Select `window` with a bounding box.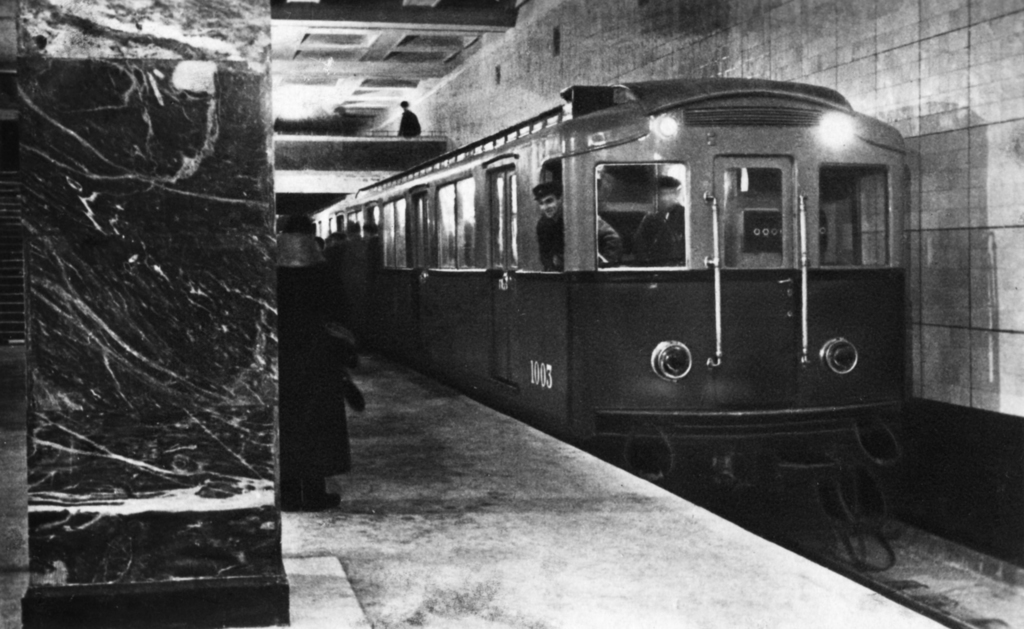
box(599, 162, 687, 269).
